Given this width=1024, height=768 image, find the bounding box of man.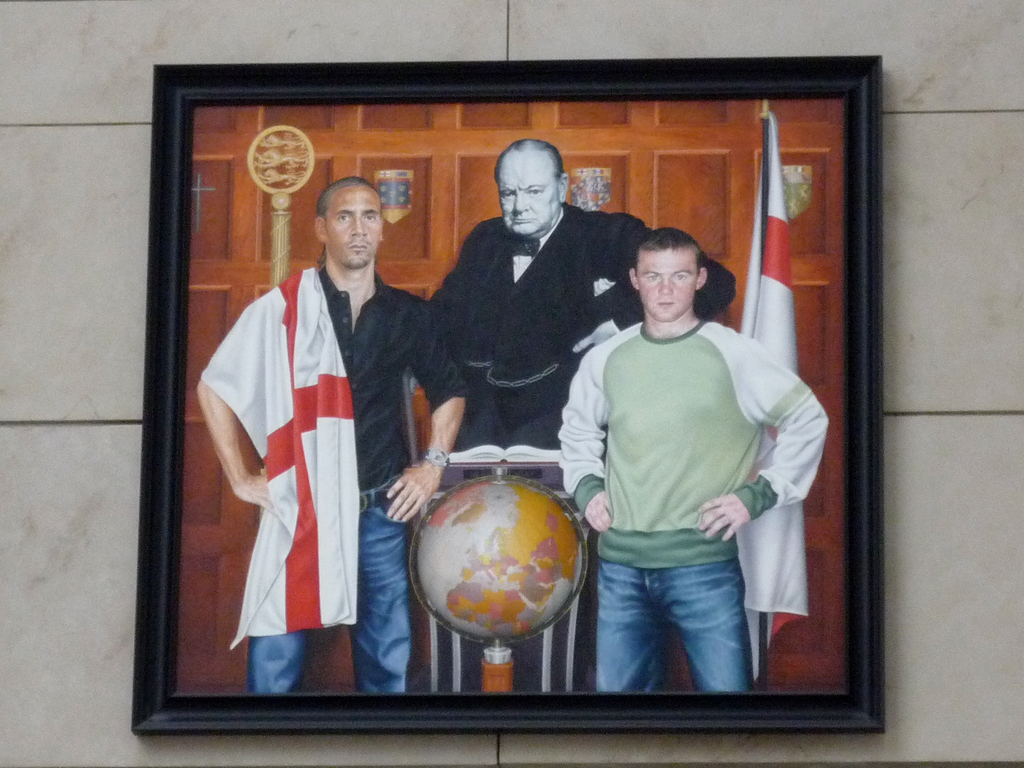
region(189, 178, 477, 691).
